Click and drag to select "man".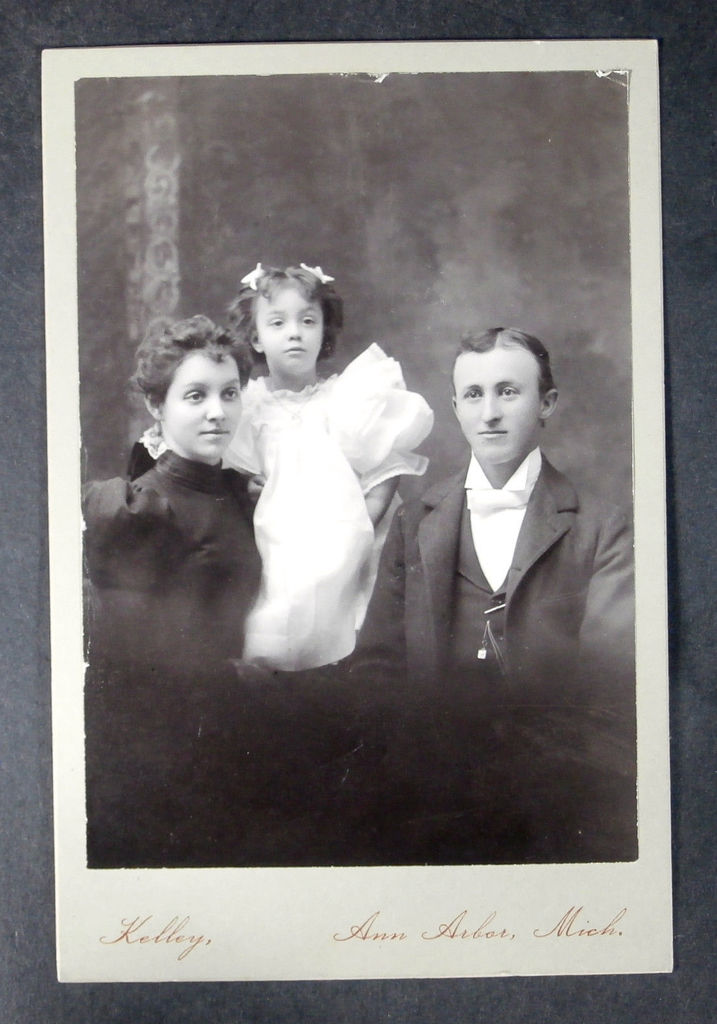
Selection: (x1=393, y1=319, x2=608, y2=790).
